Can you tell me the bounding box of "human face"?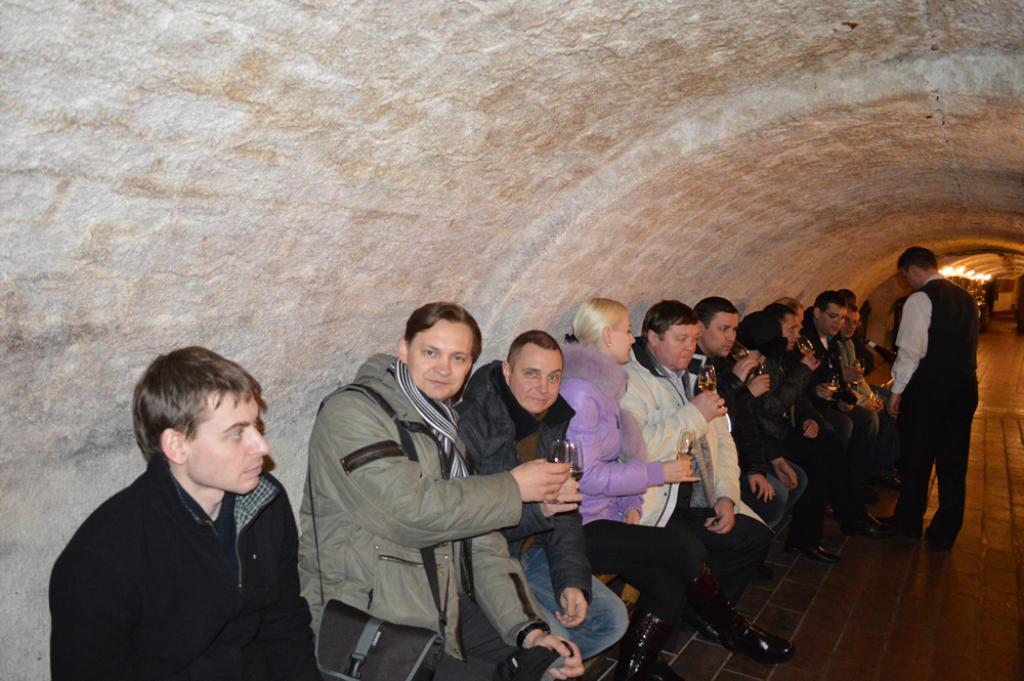
{"left": 842, "top": 308, "right": 863, "bottom": 342}.
